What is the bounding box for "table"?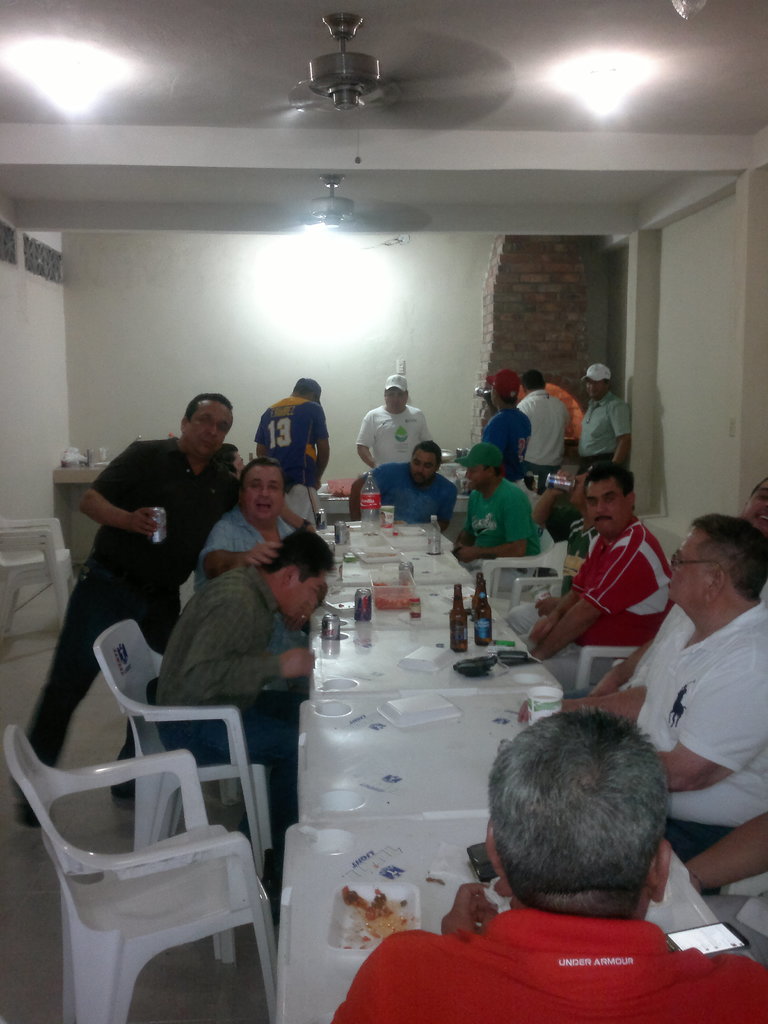
271, 570, 657, 942.
